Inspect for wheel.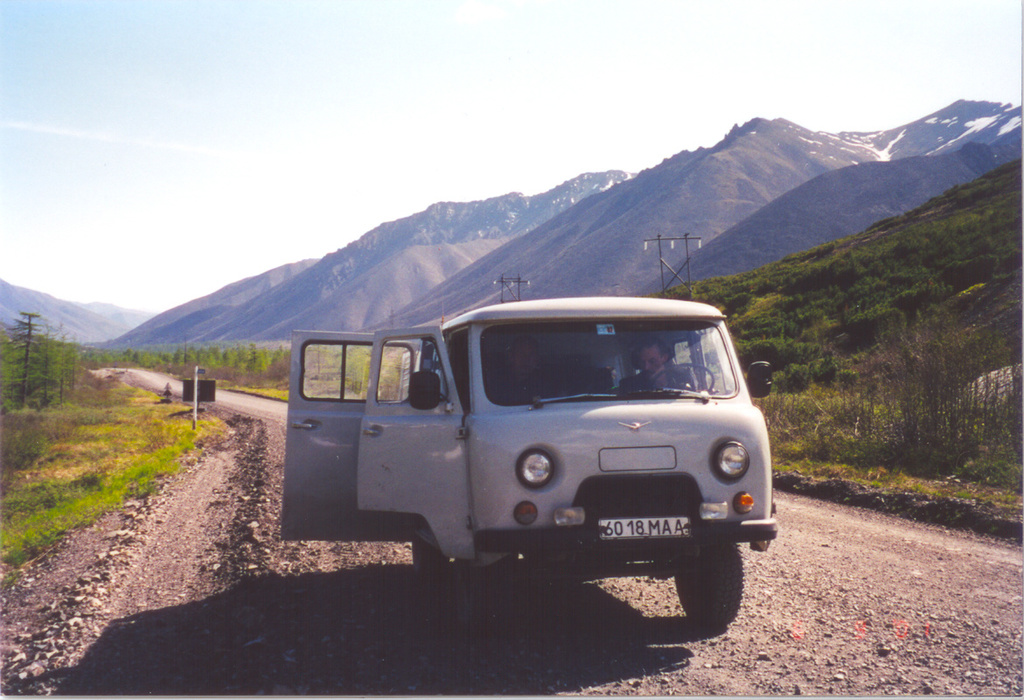
Inspection: {"x1": 448, "y1": 559, "x2": 510, "y2": 635}.
